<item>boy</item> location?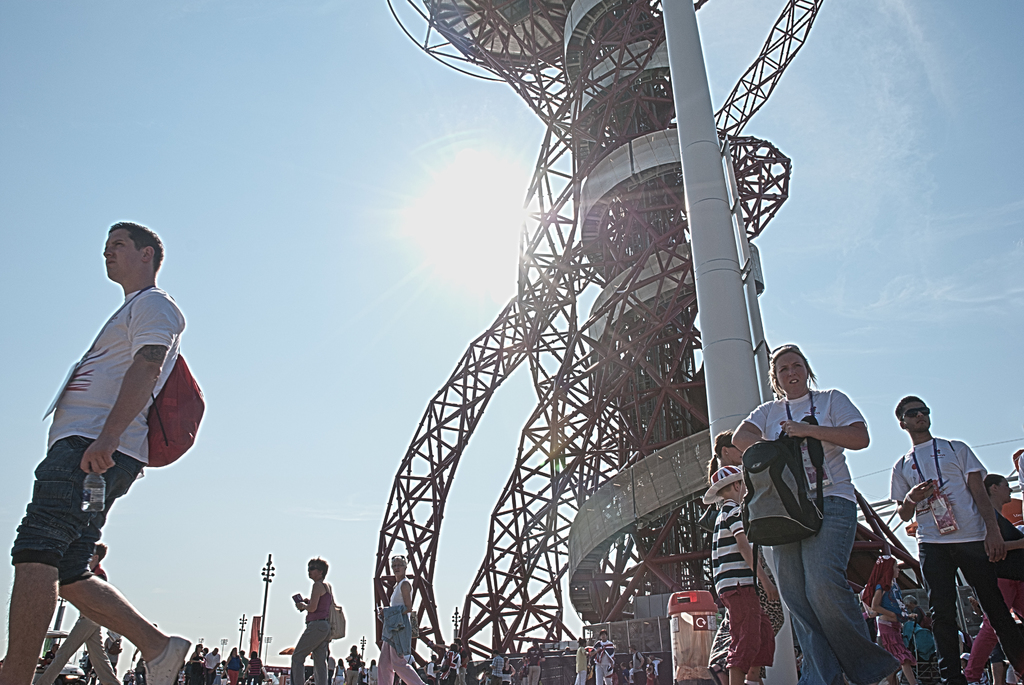
(40, 546, 116, 682)
